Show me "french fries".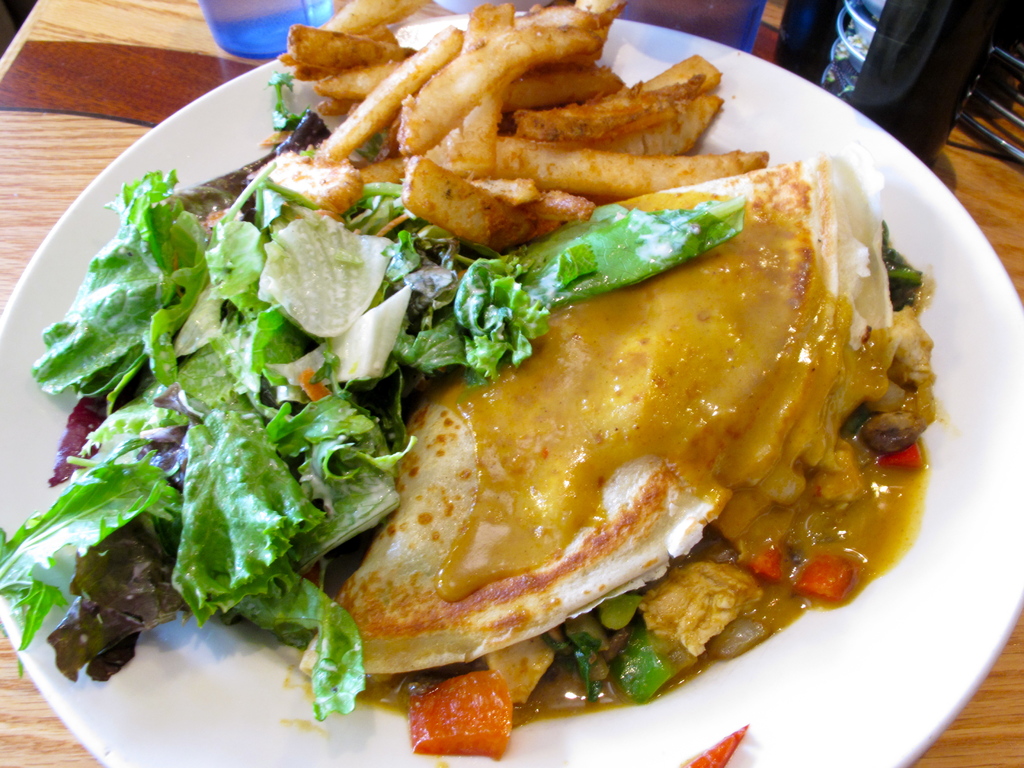
"french fries" is here: BBox(285, 17, 419, 63).
